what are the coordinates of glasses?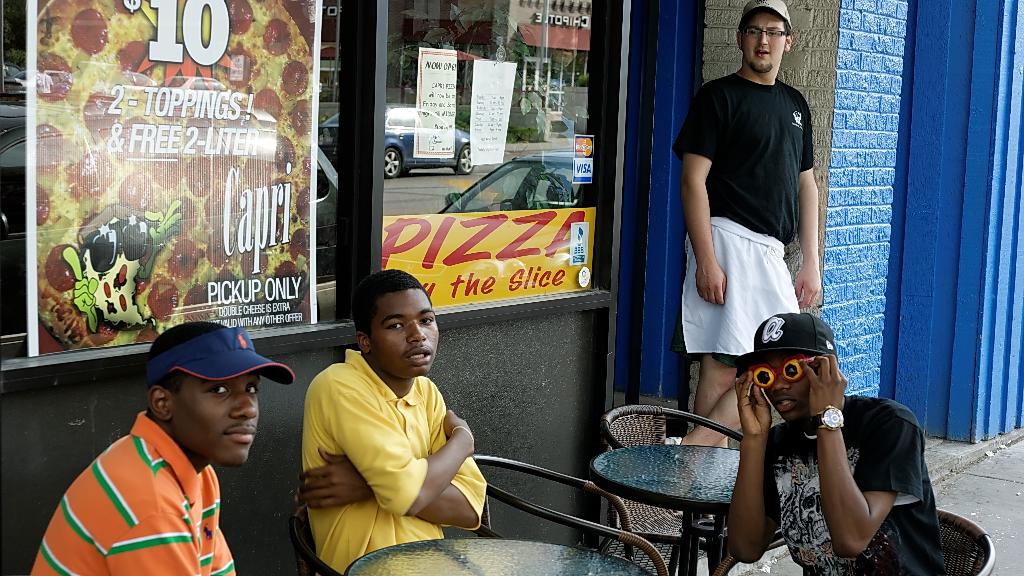
Rect(733, 26, 788, 47).
